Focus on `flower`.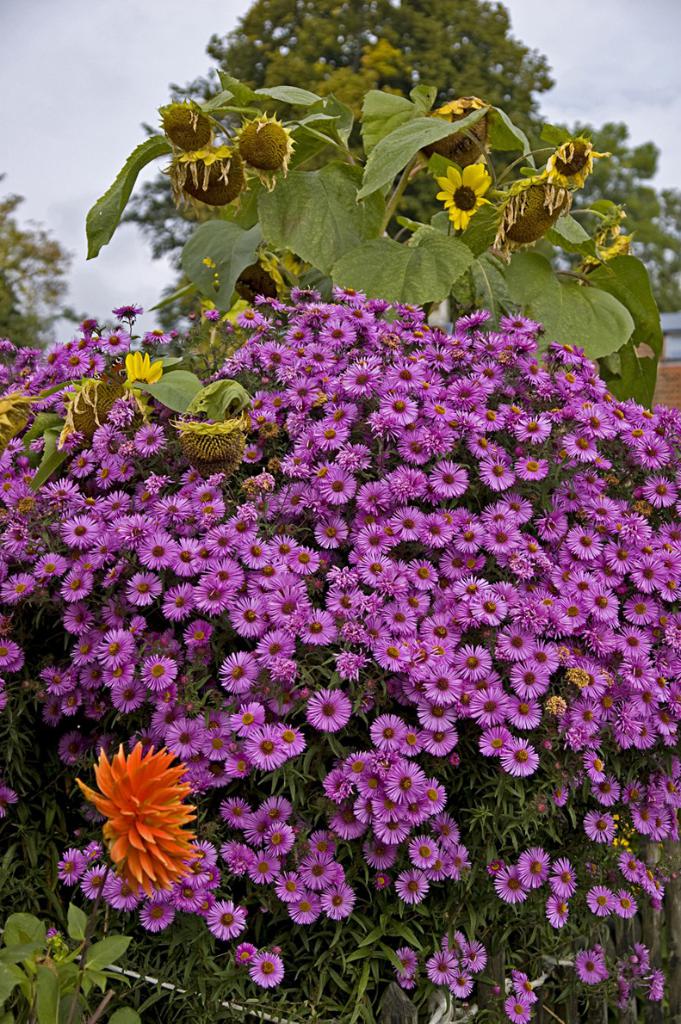
Focused at (x1=122, y1=349, x2=169, y2=404).
